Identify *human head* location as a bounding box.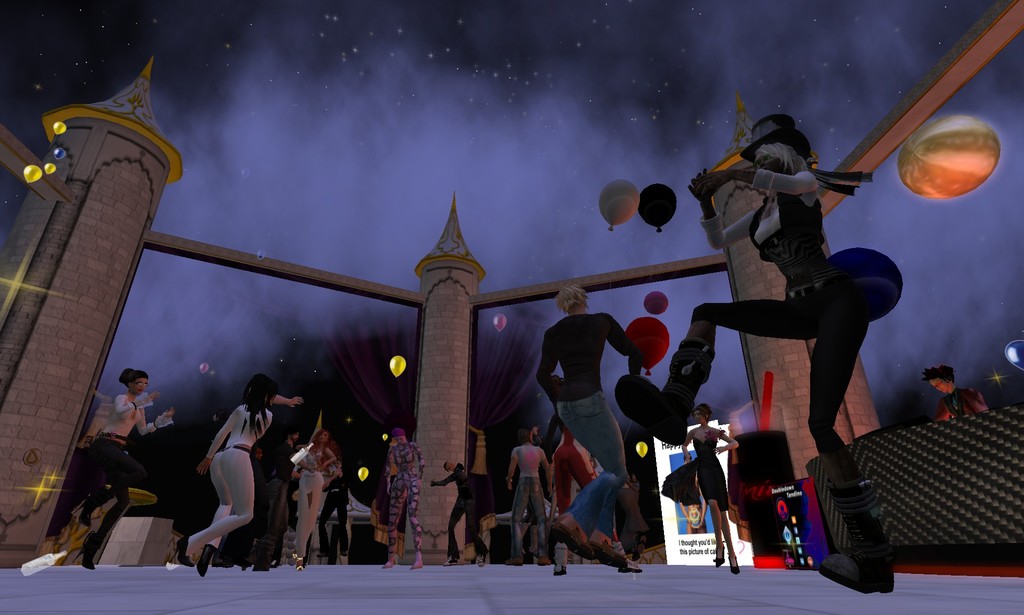
[740,113,810,167].
